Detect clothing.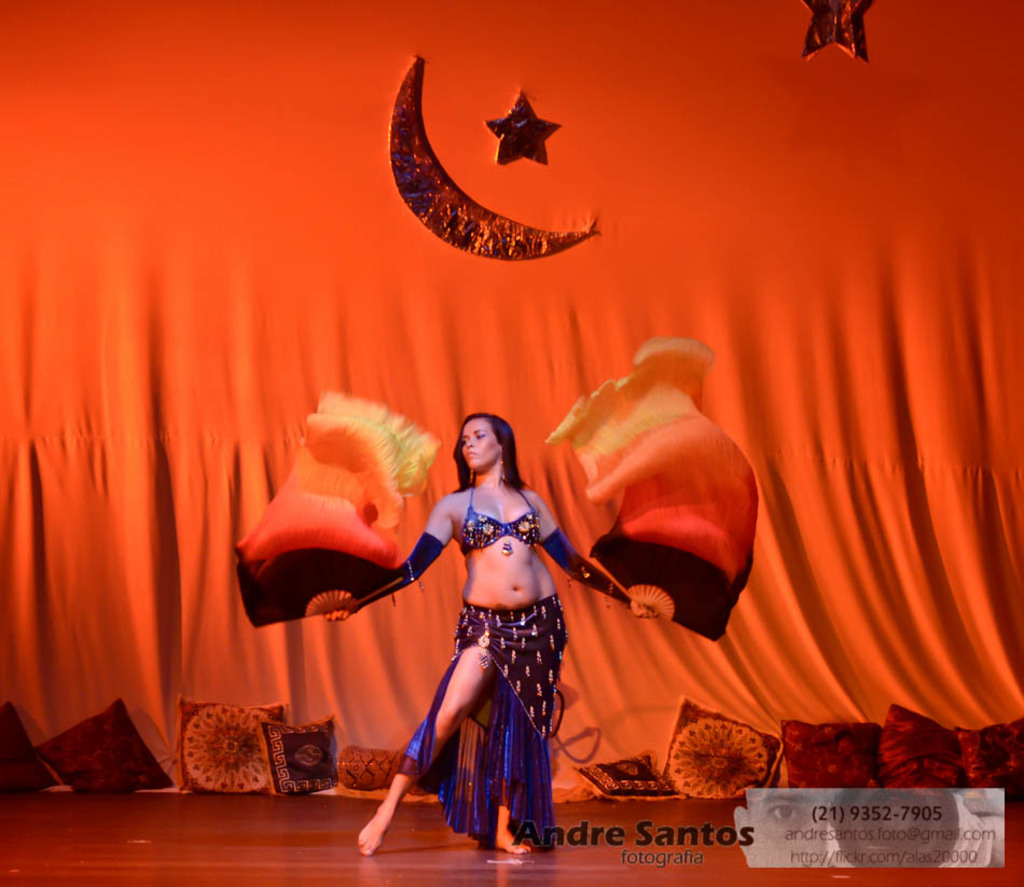
Detected at region(349, 483, 624, 855).
